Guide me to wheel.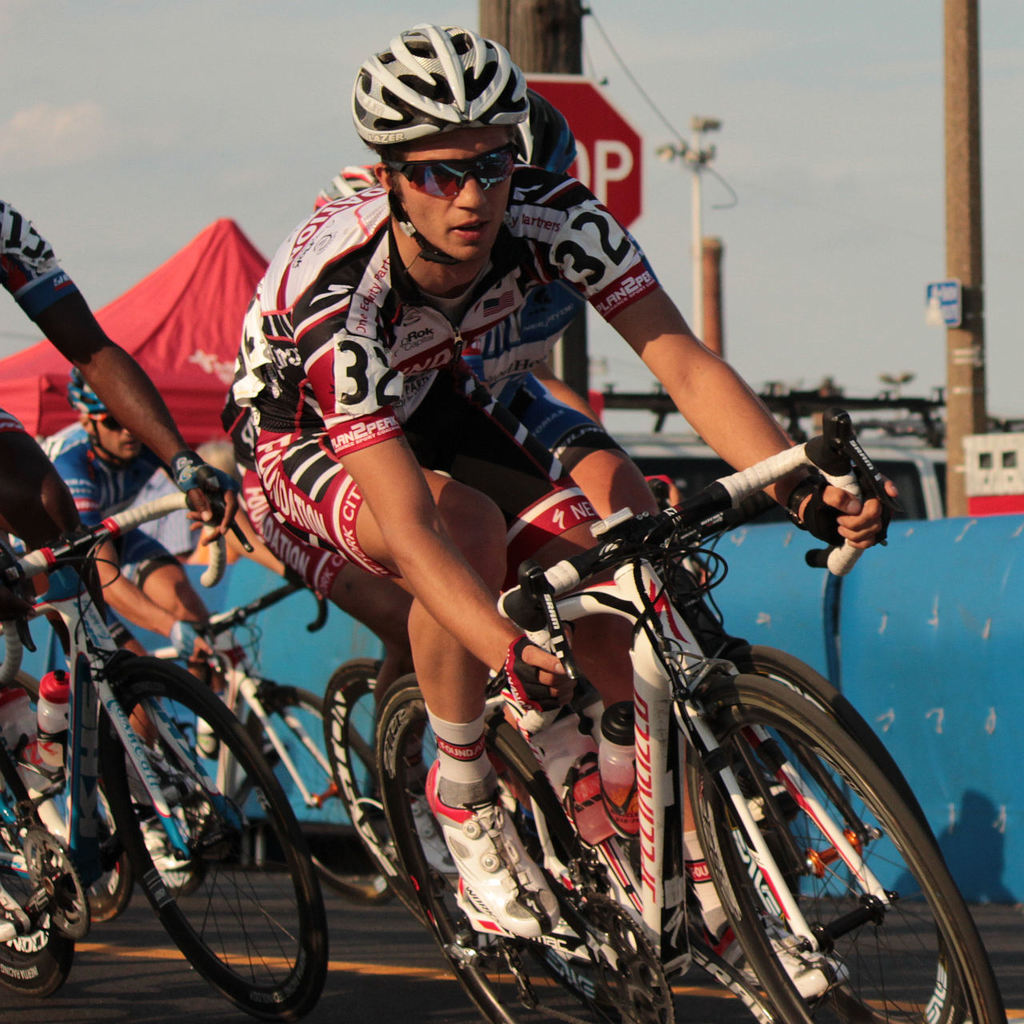
Guidance: locate(59, 673, 304, 996).
